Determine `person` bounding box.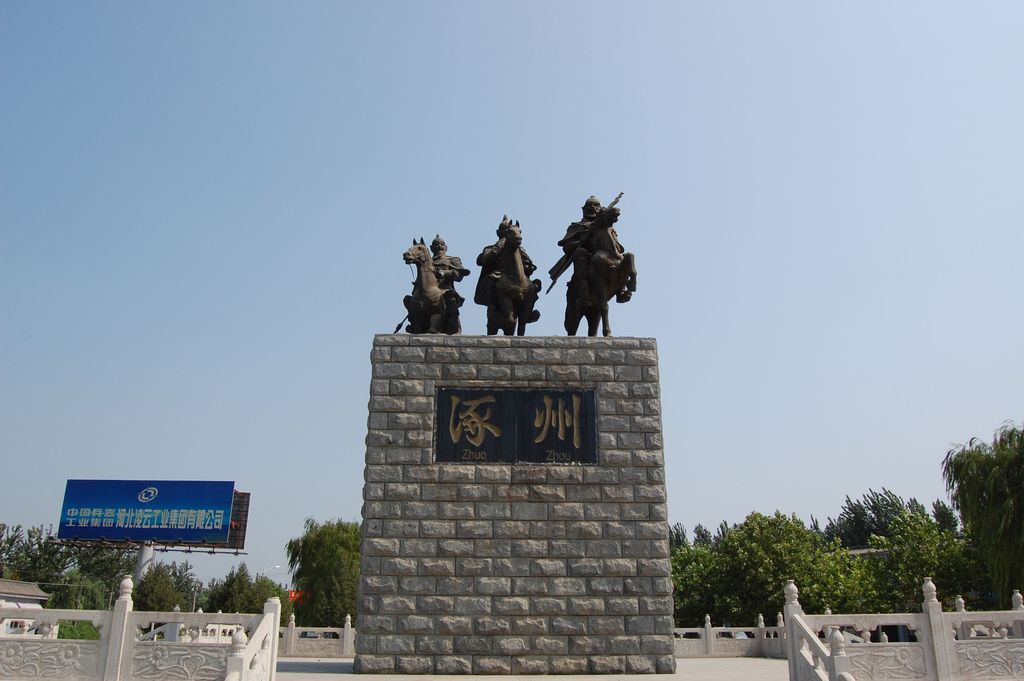
Determined: <bbox>399, 235, 467, 307</bbox>.
